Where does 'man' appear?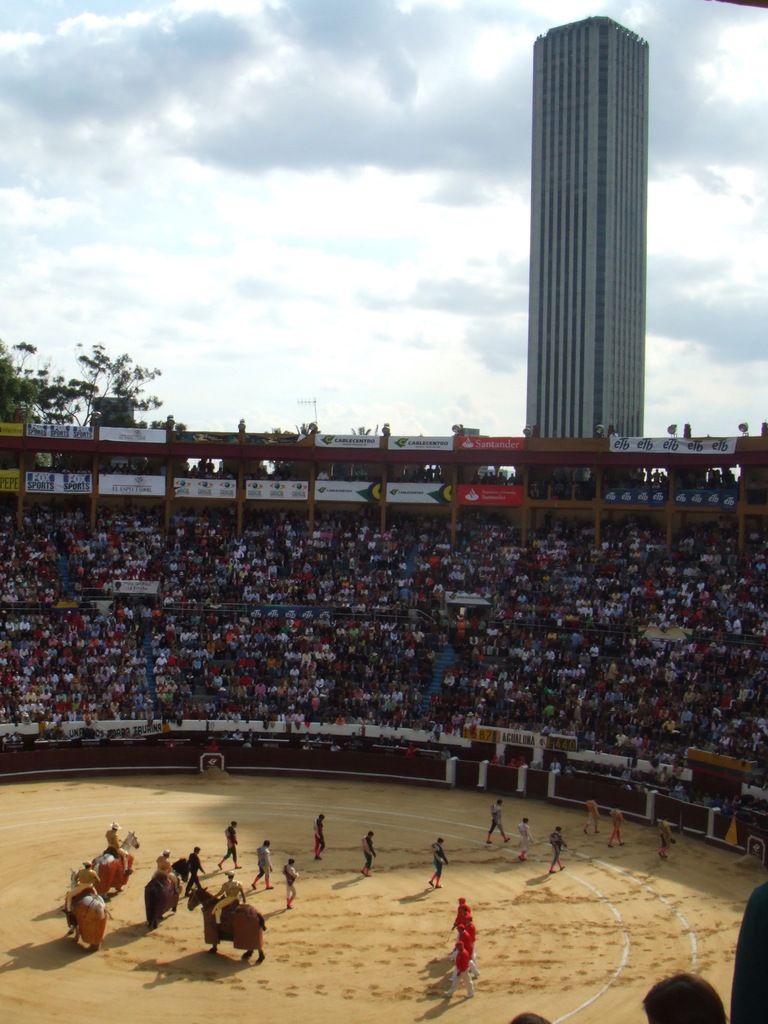
Appears at 484, 800, 506, 847.
